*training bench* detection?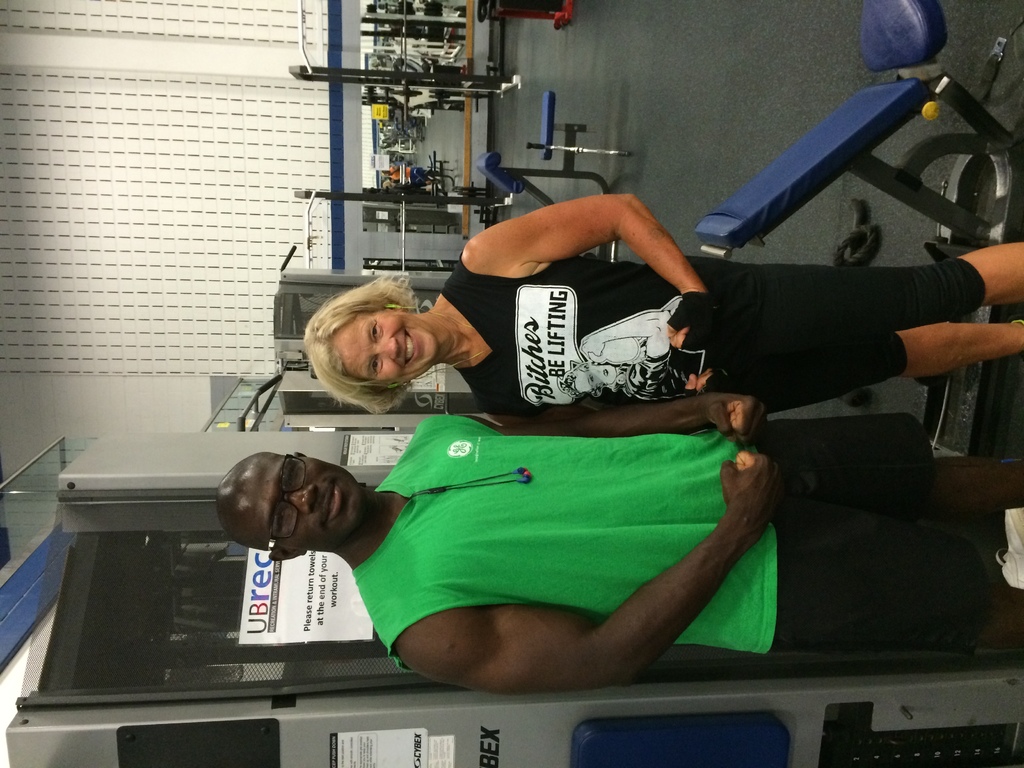
box(473, 87, 625, 263)
